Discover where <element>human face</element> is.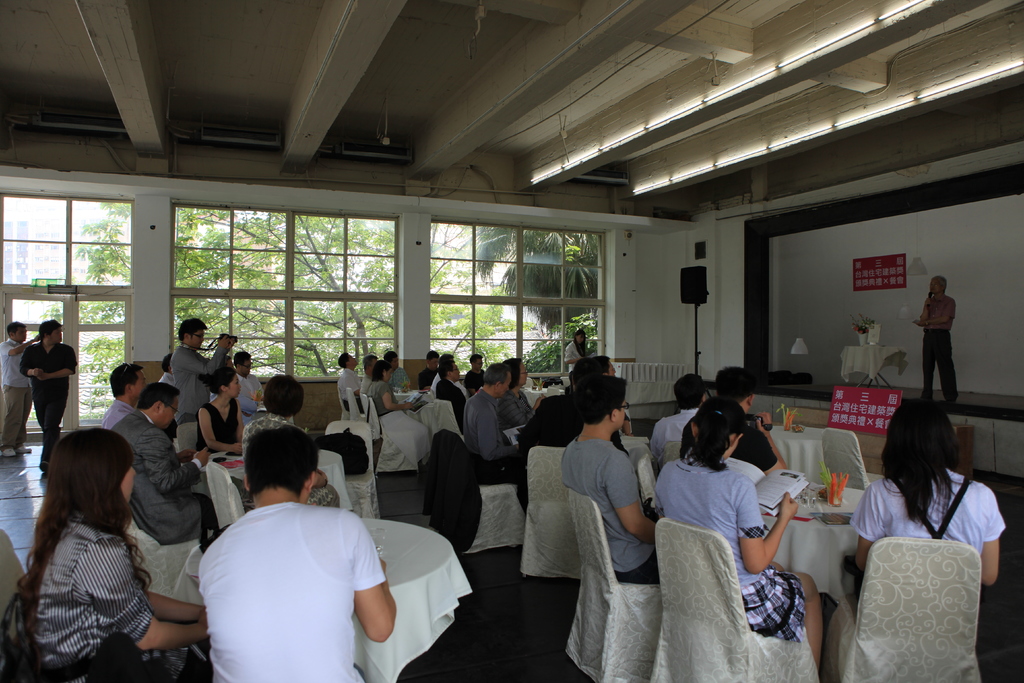
Discovered at detection(158, 399, 176, 428).
